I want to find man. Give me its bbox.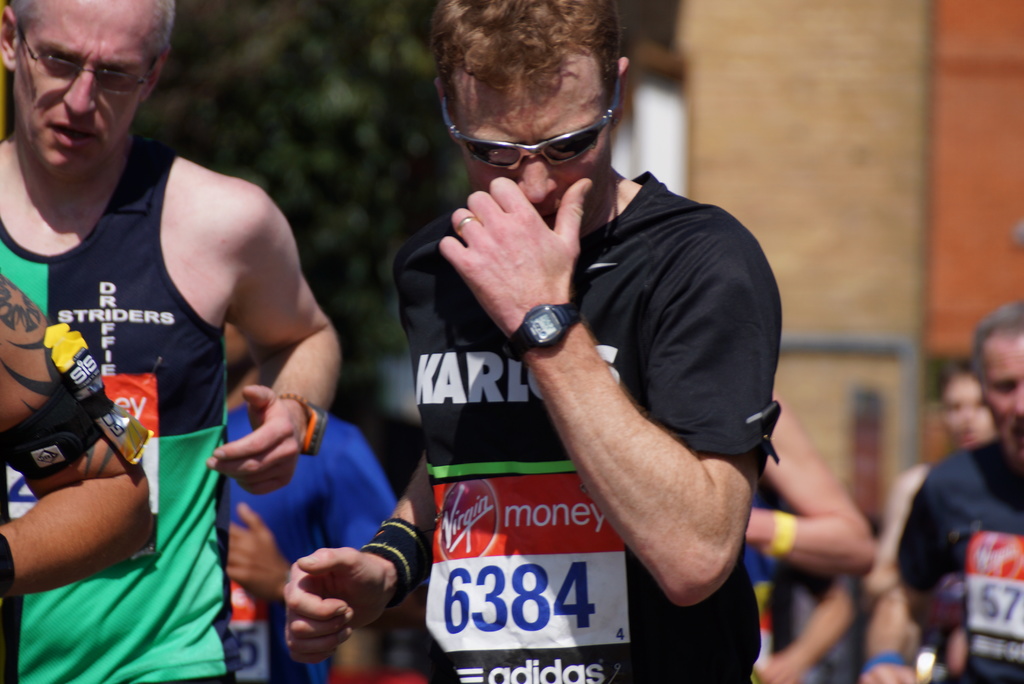
(x1=0, y1=0, x2=342, y2=683).
